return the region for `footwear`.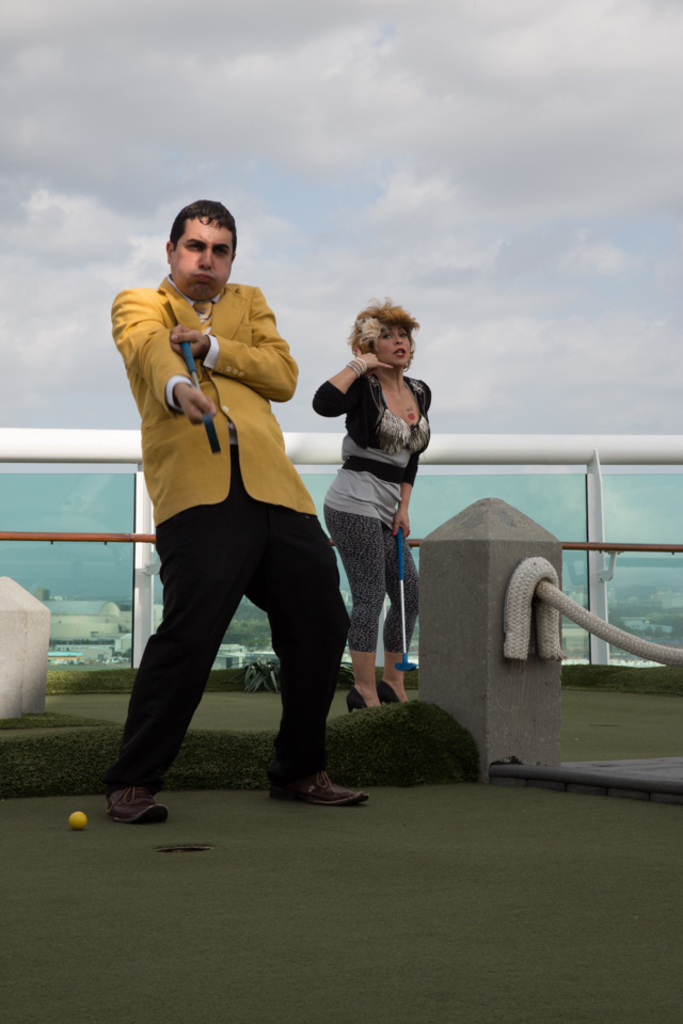
349/681/374/713.
